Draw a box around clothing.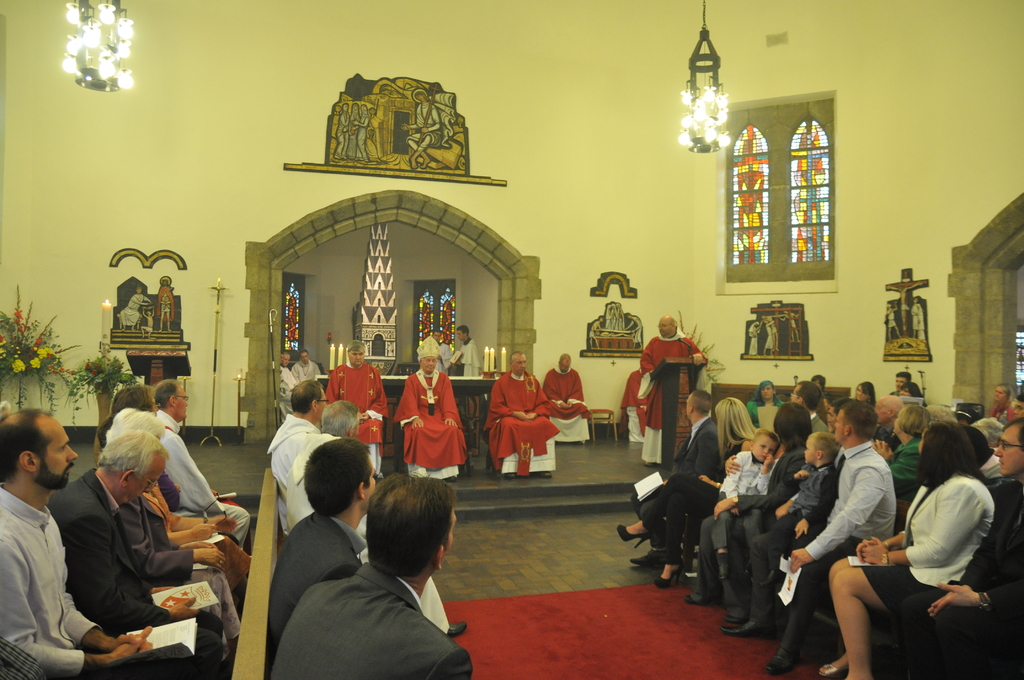
<bbox>551, 366, 593, 426</bbox>.
